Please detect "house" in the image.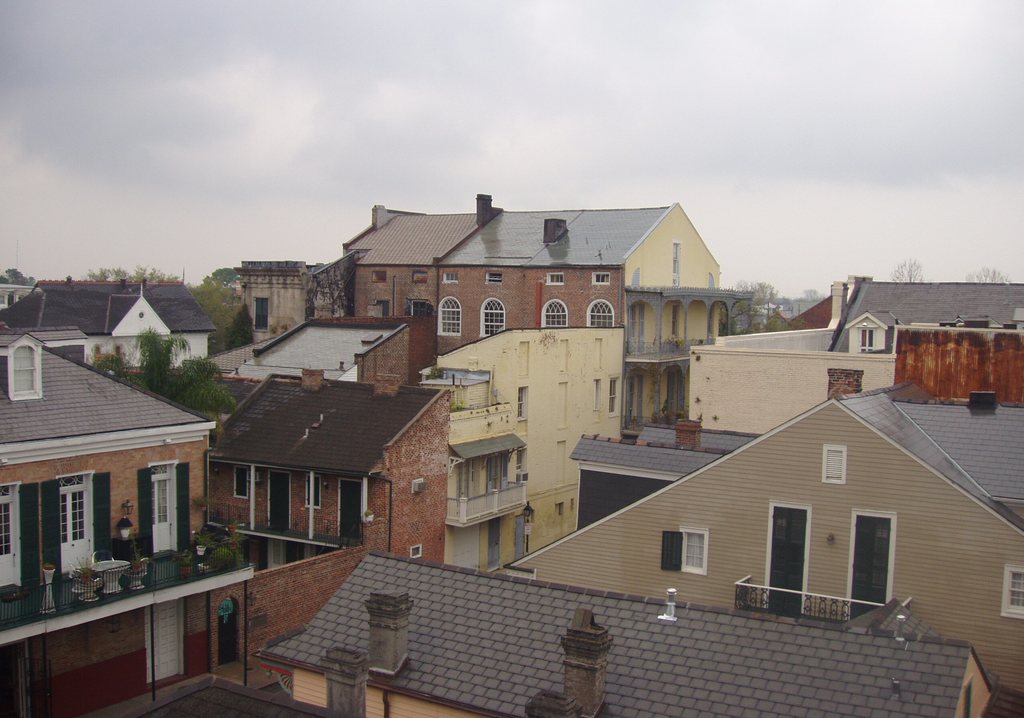
(x1=232, y1=262, x2=312, y2=347).
